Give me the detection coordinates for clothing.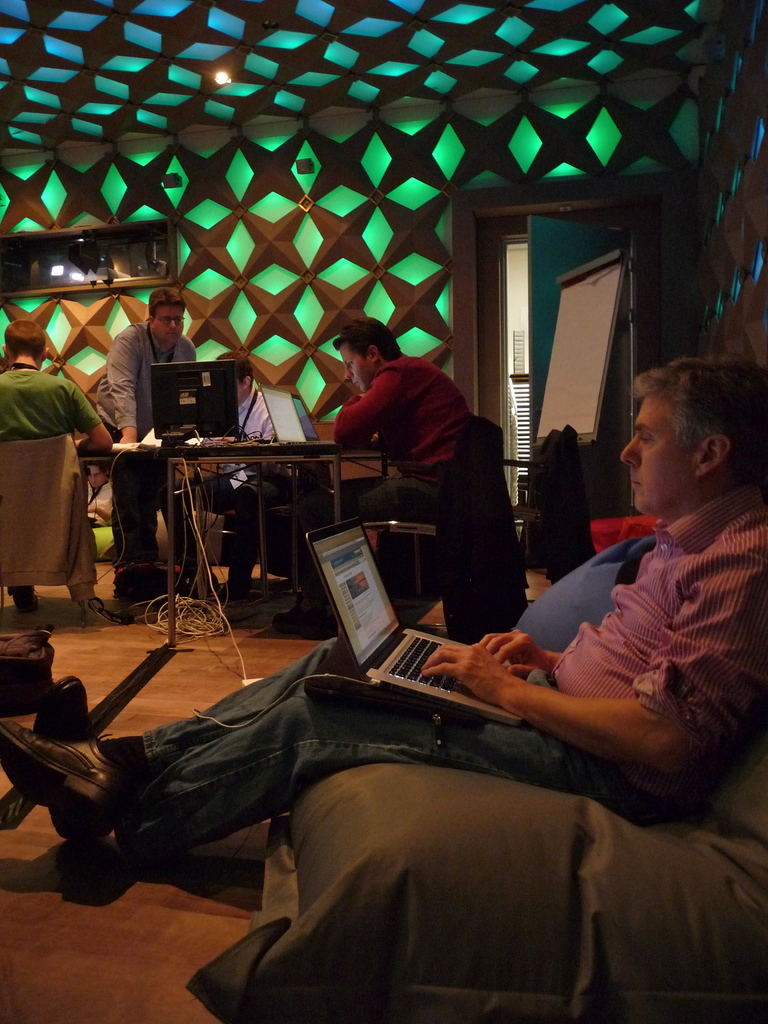
x1=99 y1=318 x2=197 y2=580.
